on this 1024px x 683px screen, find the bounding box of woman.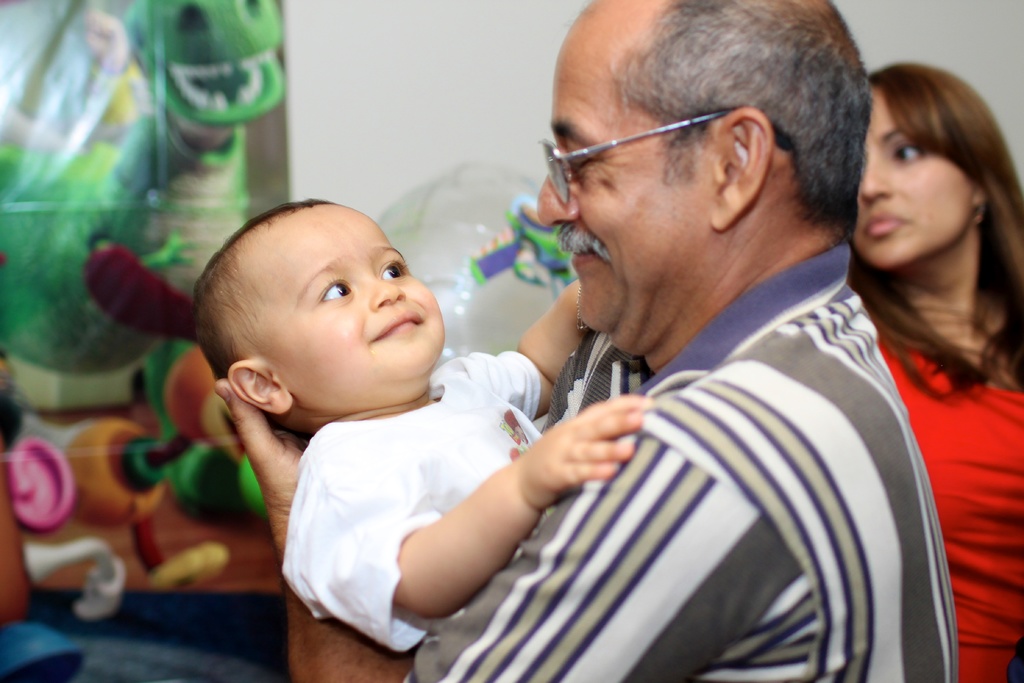
Bounding box: detection(787, 26, 1020, 656).
